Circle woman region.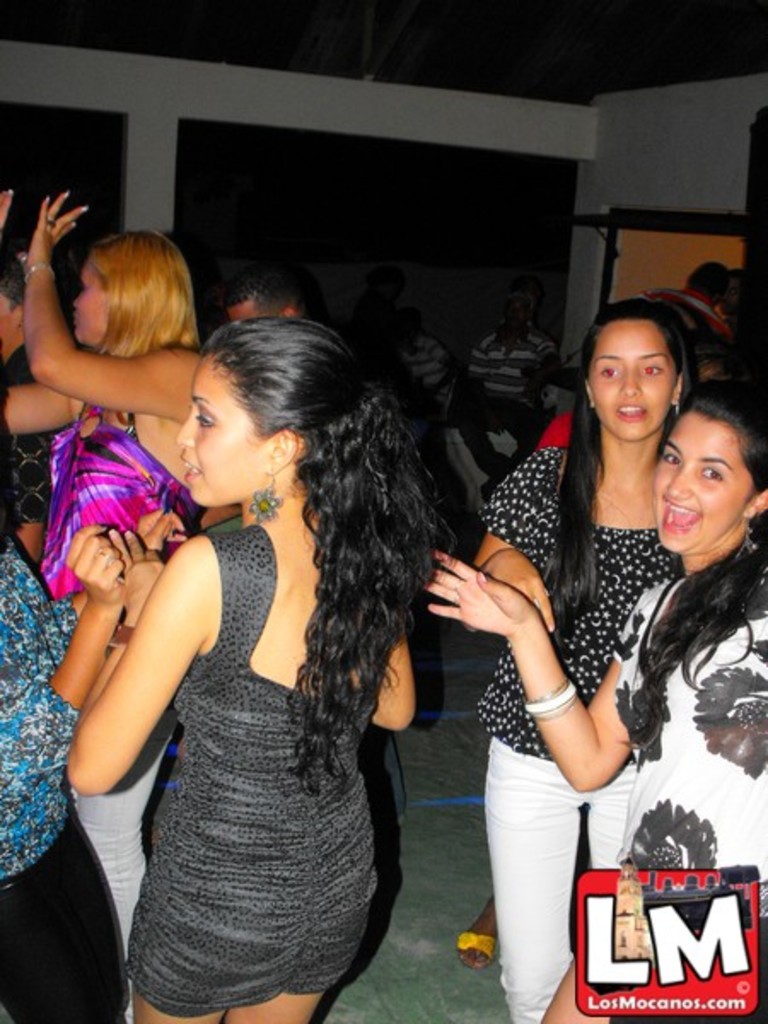
Region: box=[0, 367, 176, 1022].
